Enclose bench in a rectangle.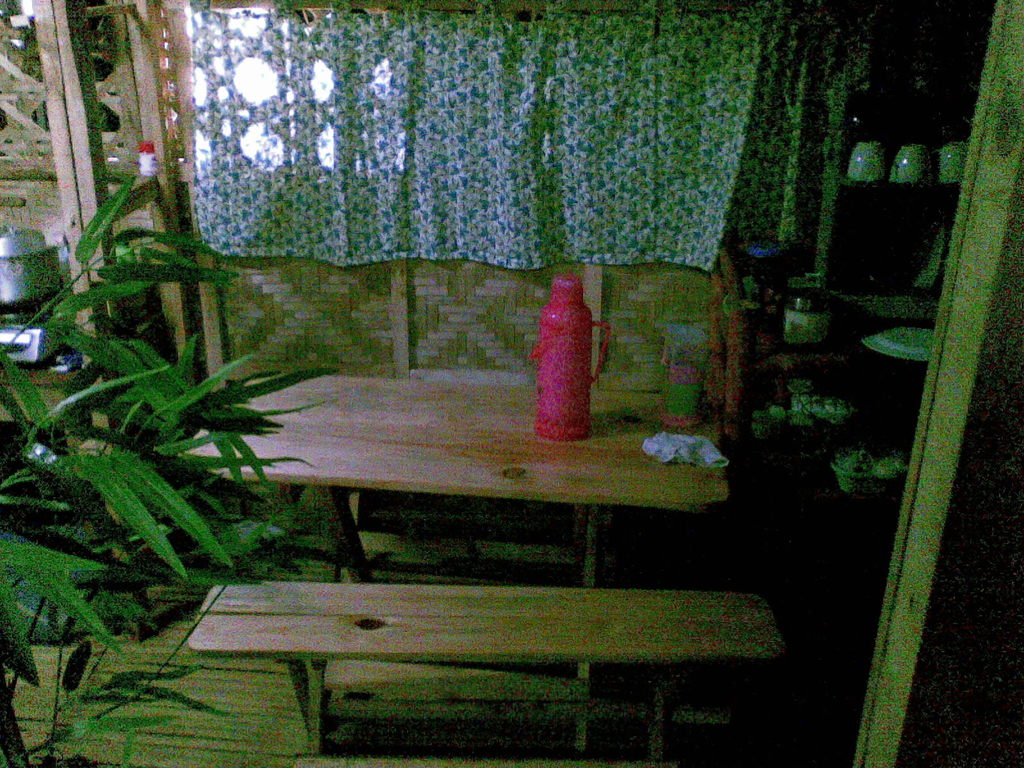
(left=118, top=359, right=732, bottom=604).
